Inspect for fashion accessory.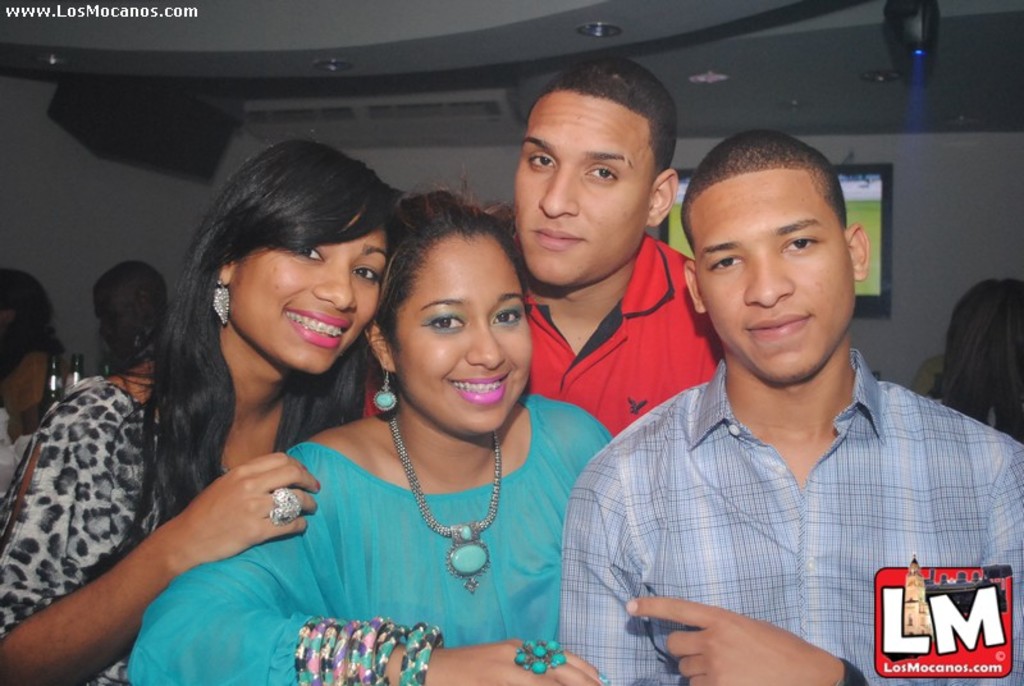
Inspection: detection(515, 628, 566, 685).
